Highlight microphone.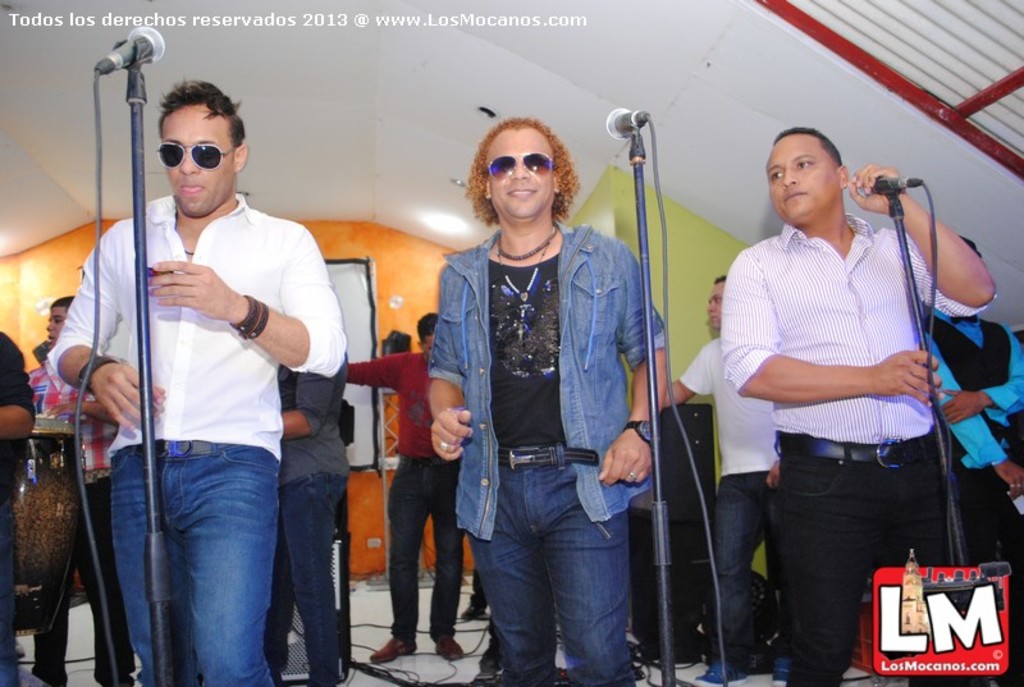
Highlighted region: (x1=595, y1=99, x2=663, y2=145).
